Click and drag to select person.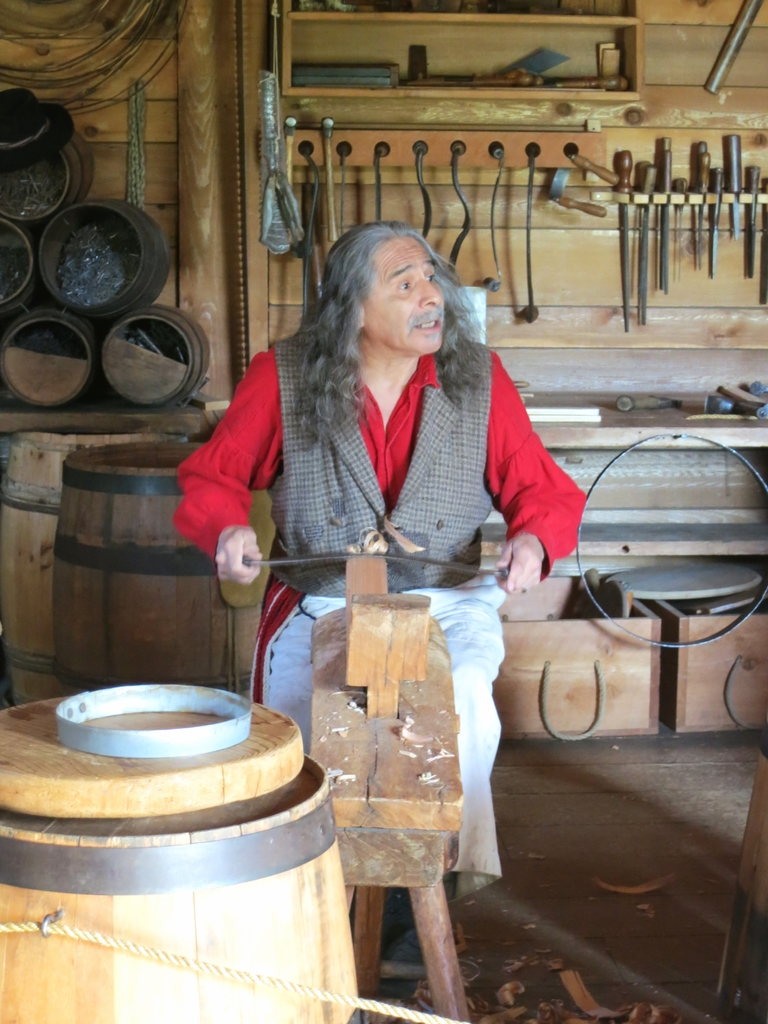
Selection: 167, 212, 589, 994.
